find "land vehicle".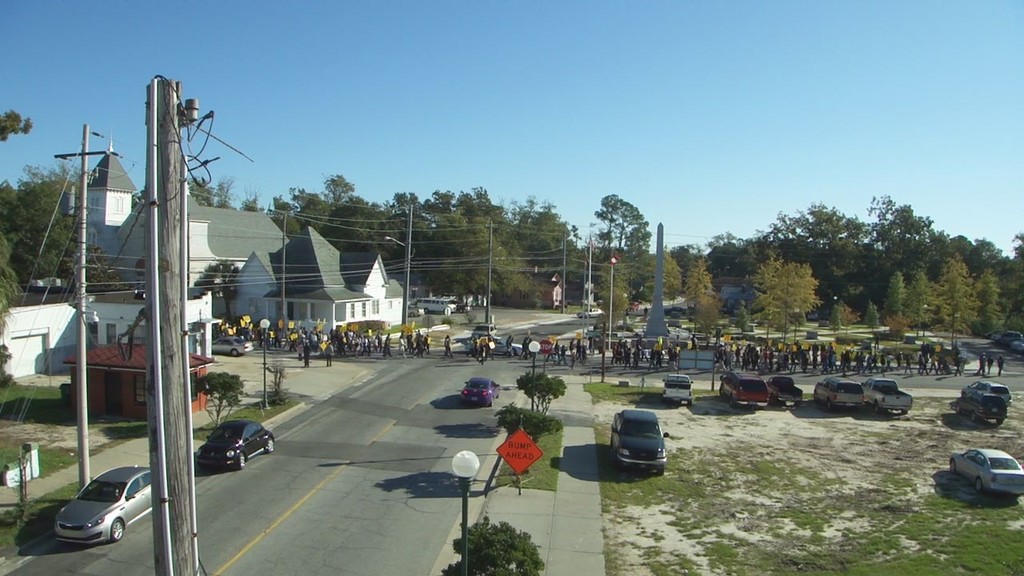
bbox(190, 419, 281, 472).
